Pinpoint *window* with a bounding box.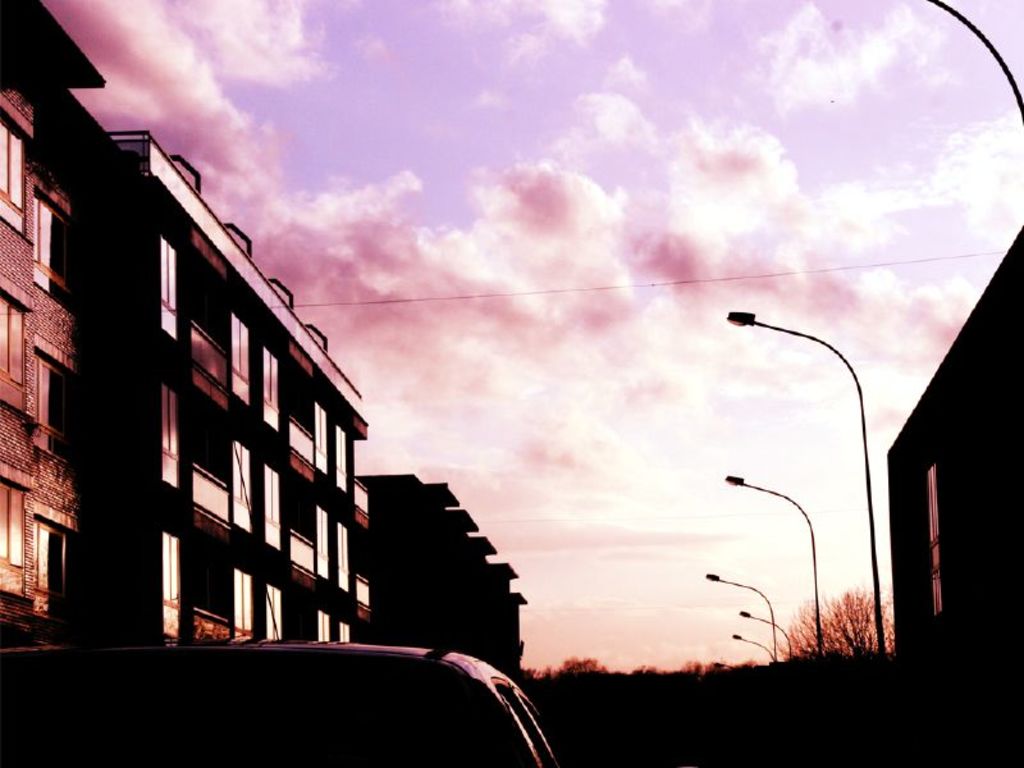
pyautogui.locateOnScreen(29, 511, 72, 609).
